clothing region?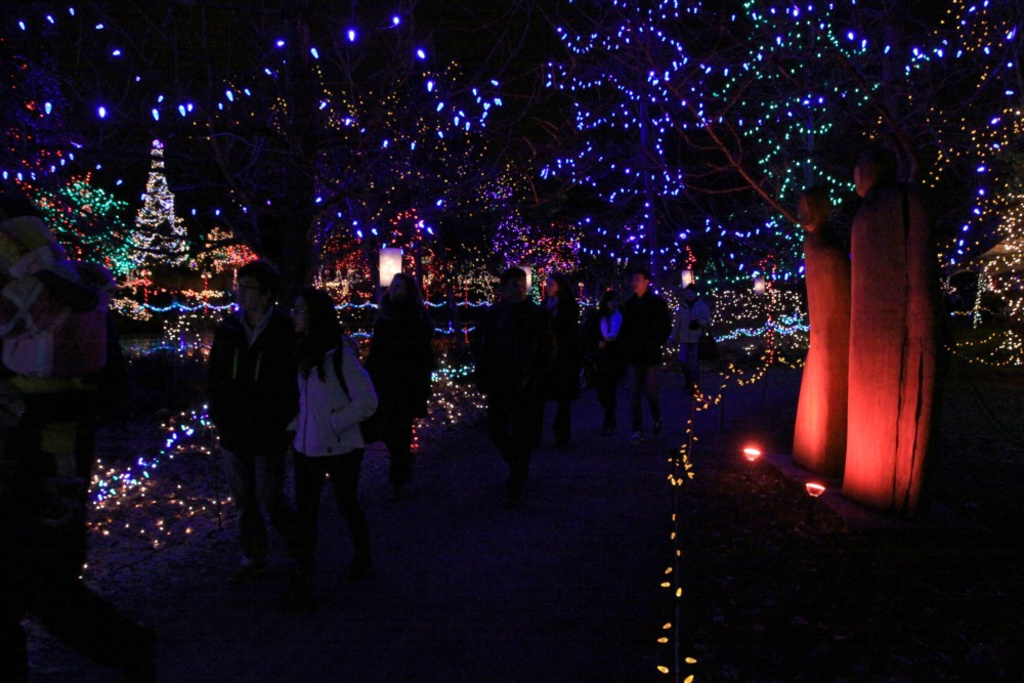
crop(364, 292, 430, 450)
